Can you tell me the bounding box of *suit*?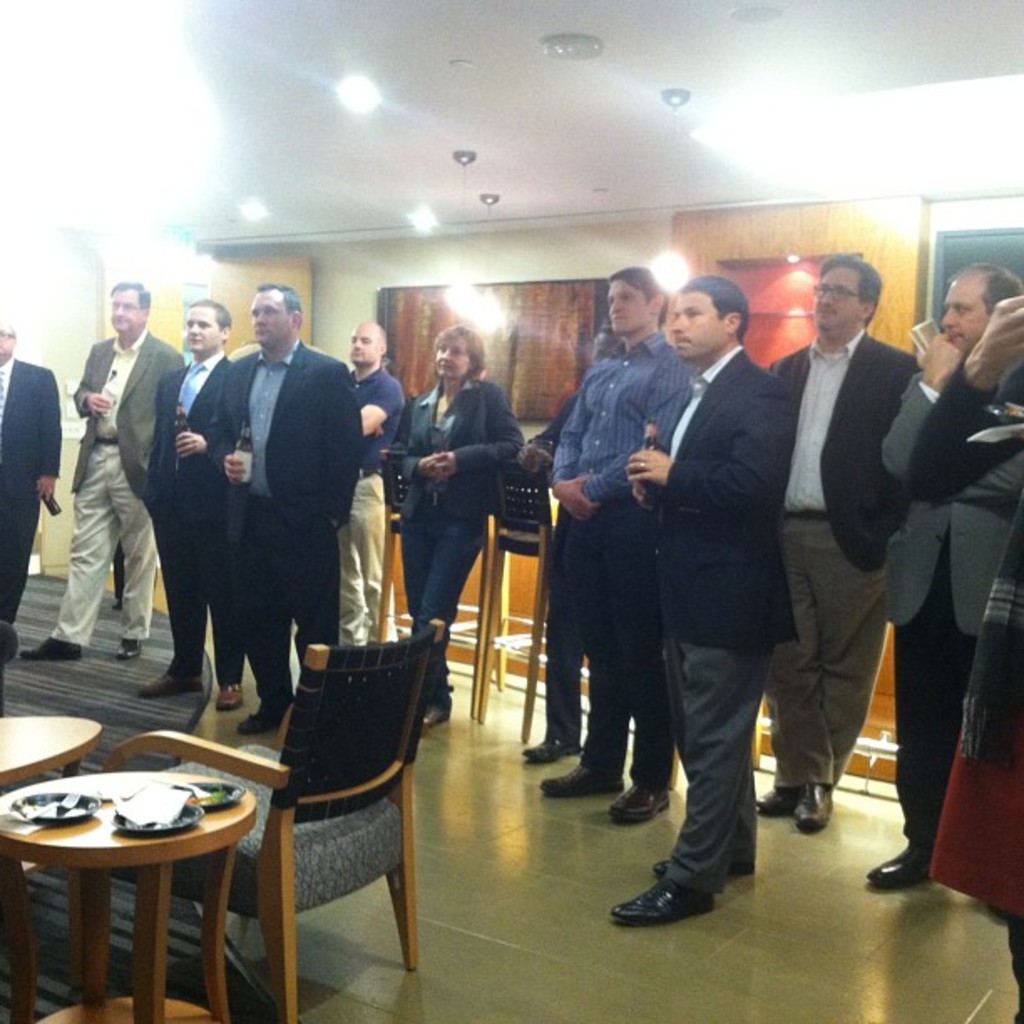
<bbox>149, 351, 239, 683</bbox>.
